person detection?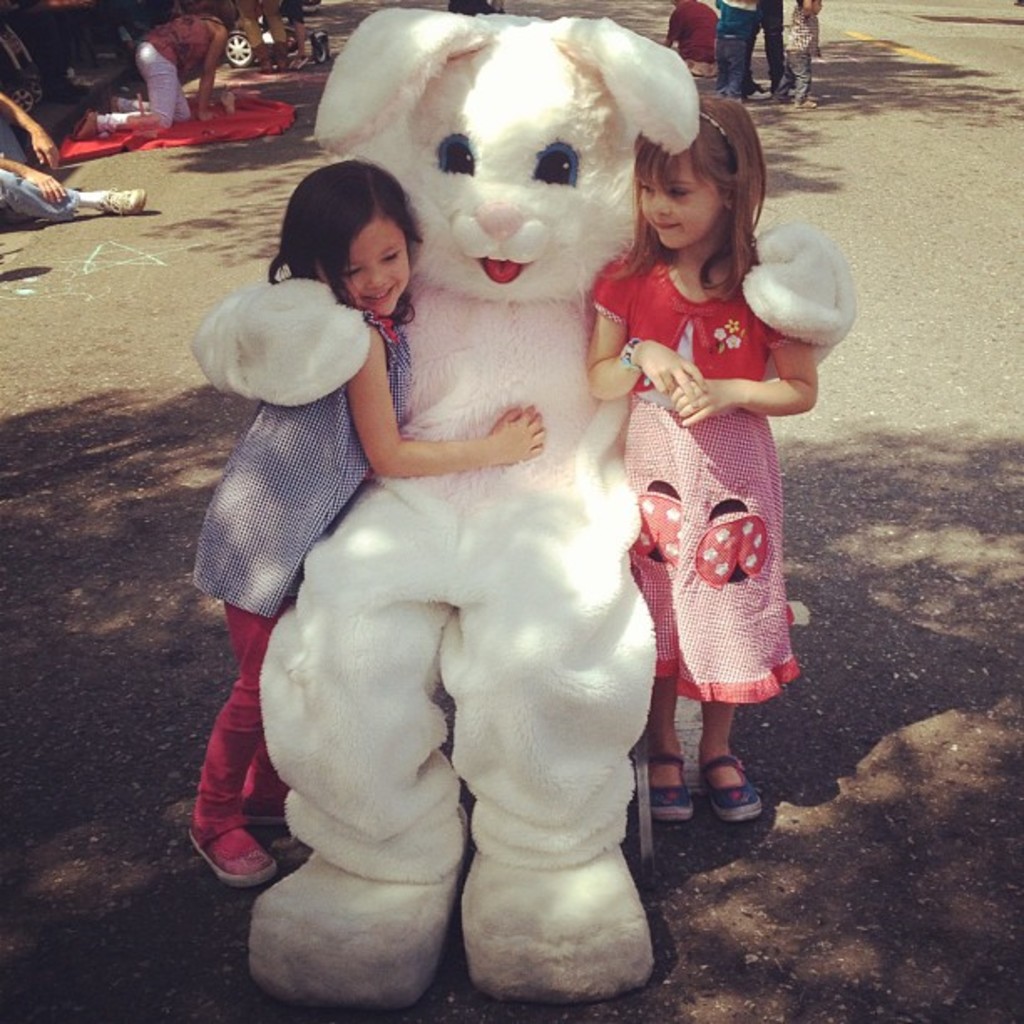
rect(74, 7, 224, 131)
